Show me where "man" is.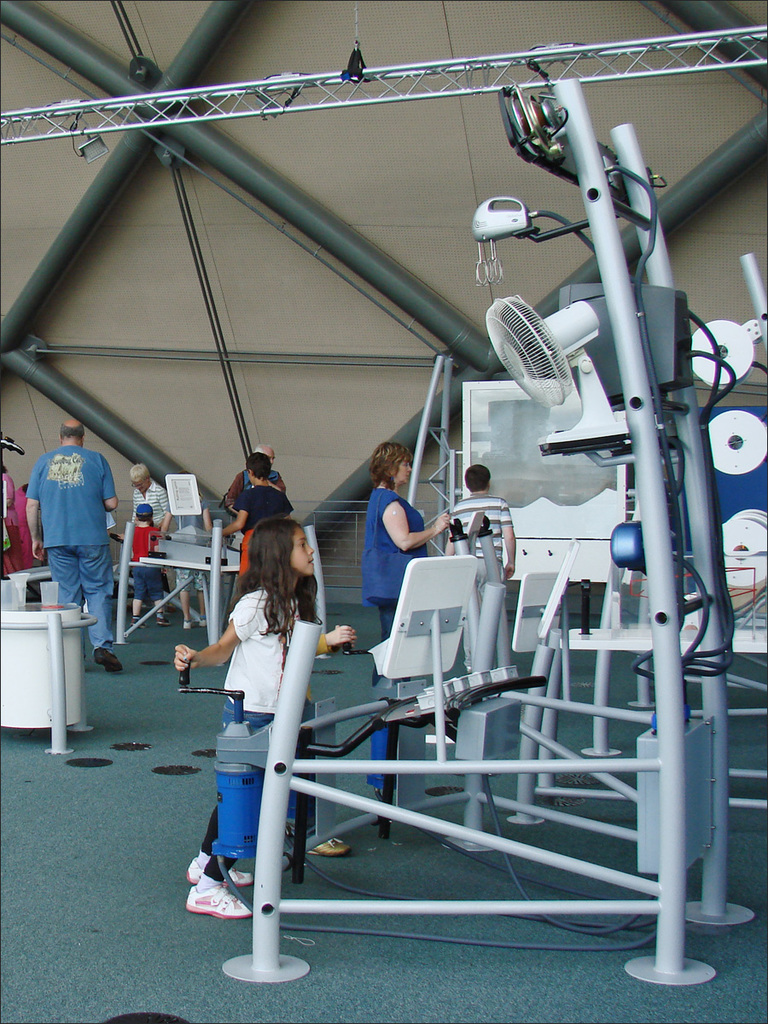
"man" is at detection(24, 419, 125, 671).
